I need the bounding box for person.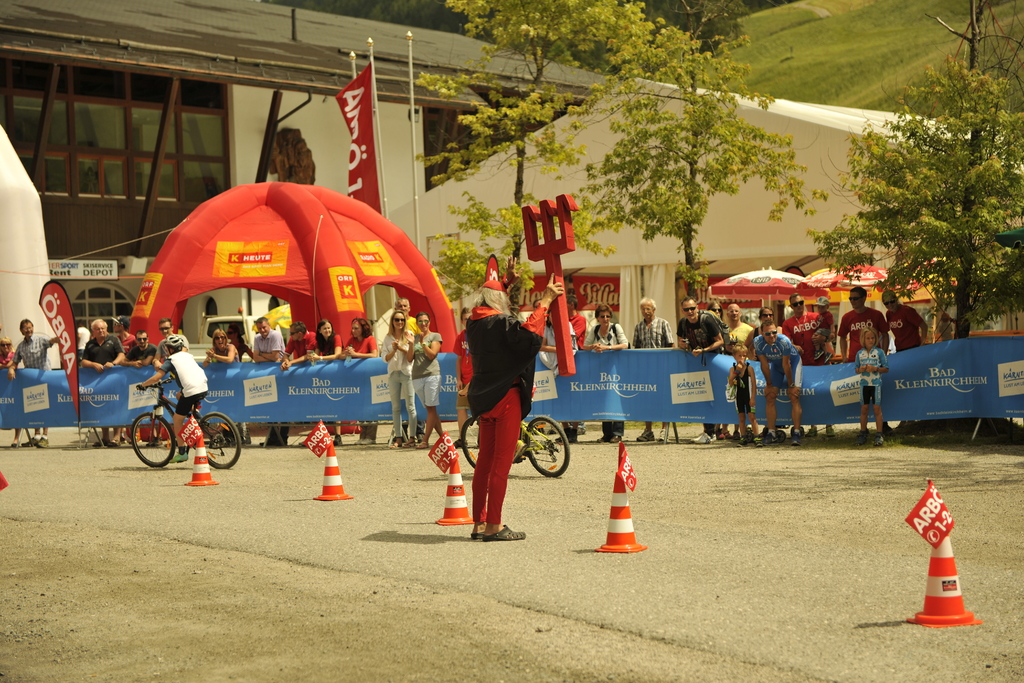
Here it is: 111/315/135/449.
